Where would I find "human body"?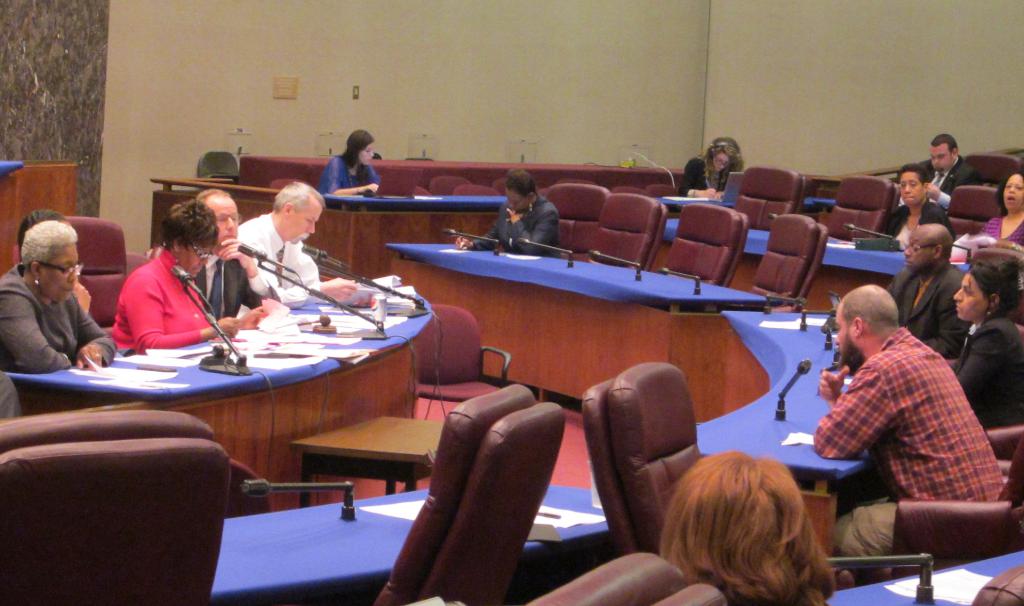
At rect(109, 213, 238, 357).
